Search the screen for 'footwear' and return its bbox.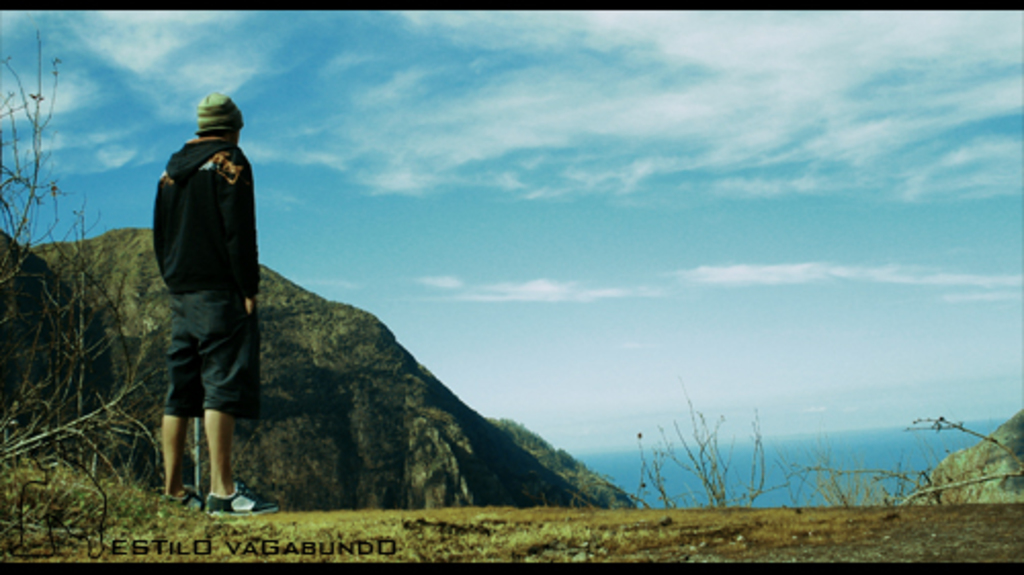
Found: bbox=(203, 479, 276, 518).
